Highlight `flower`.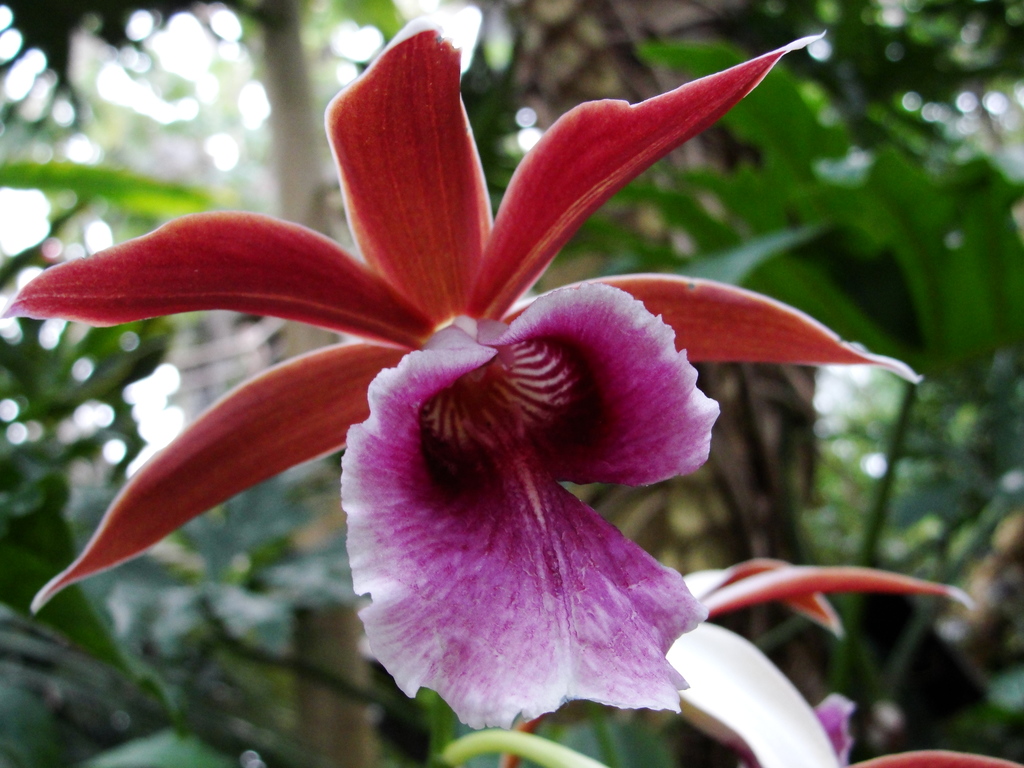
Highlighted region: 59:0:859:724.
